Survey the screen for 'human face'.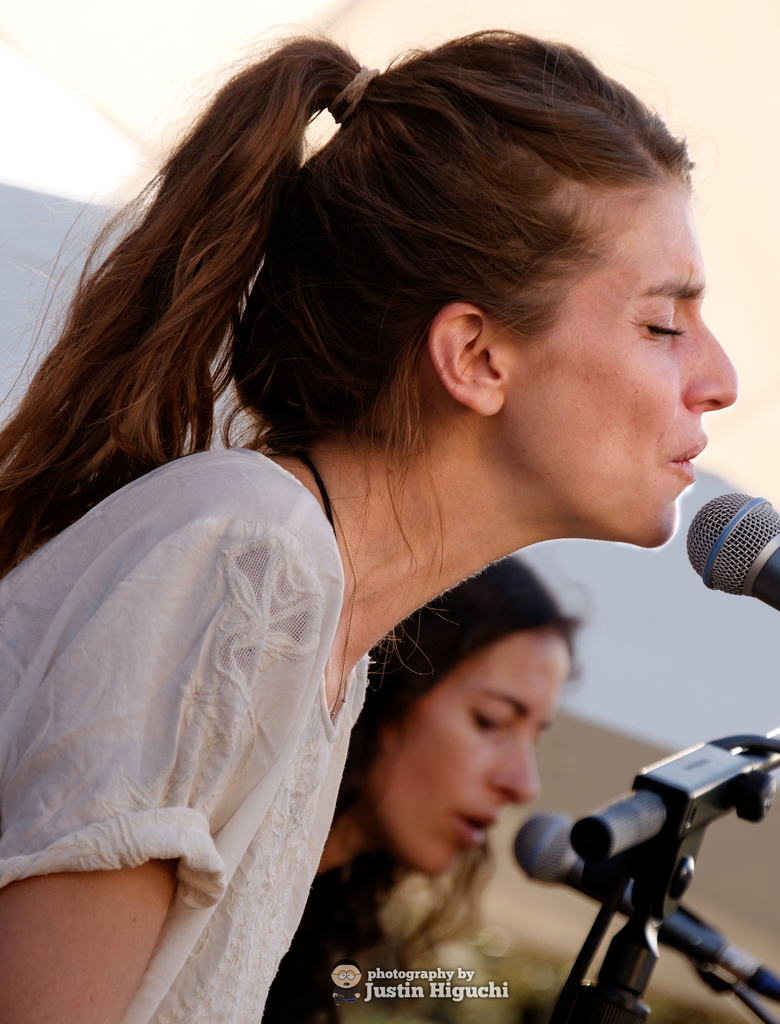
Survey found: 505/181/740/545.
